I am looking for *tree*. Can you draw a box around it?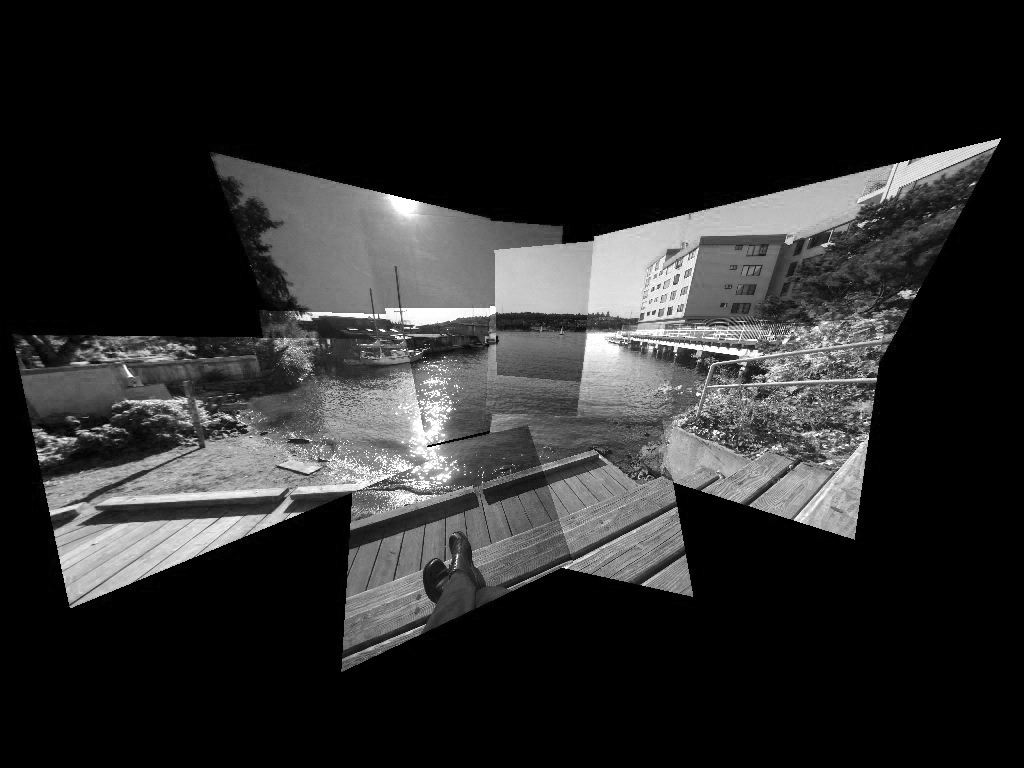
Sure, the bounding box is [10, 150, 325, 374].
